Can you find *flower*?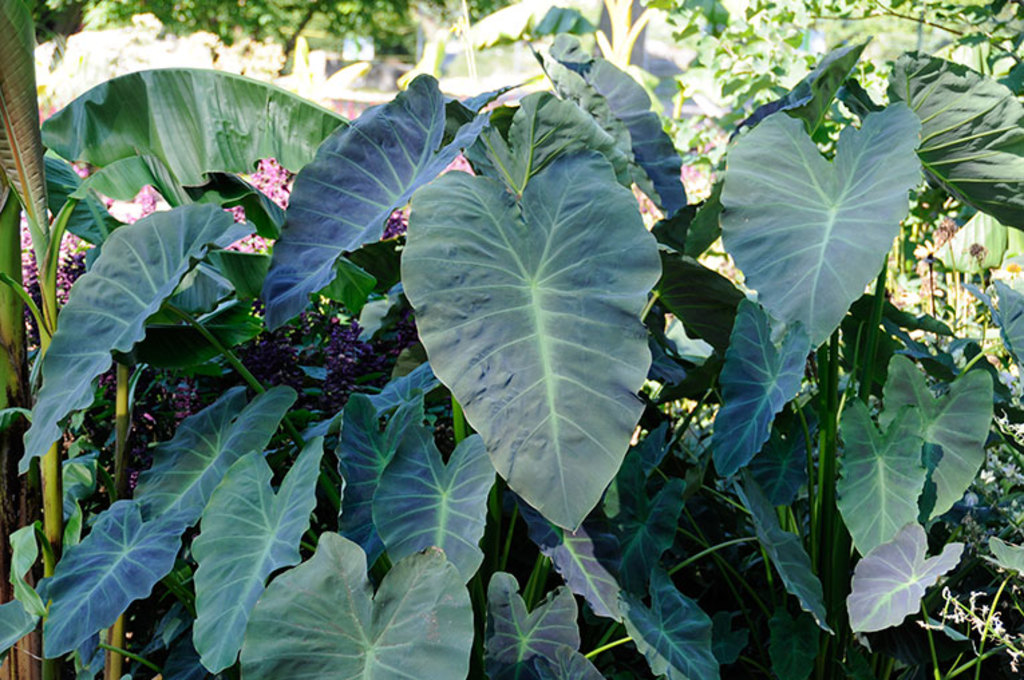
Yes, bounding box: box(104, 179, 163, 222).
